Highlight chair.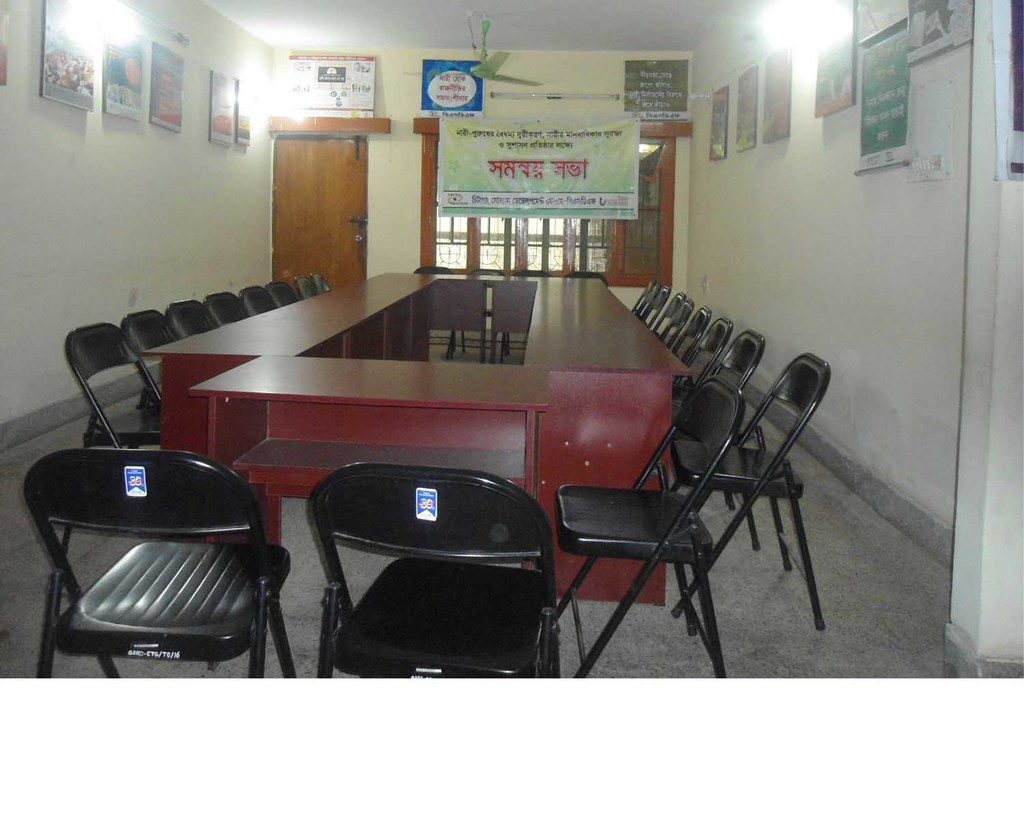
Highlighted region: <bbox>499, 268, 558, 359</bbox>.
